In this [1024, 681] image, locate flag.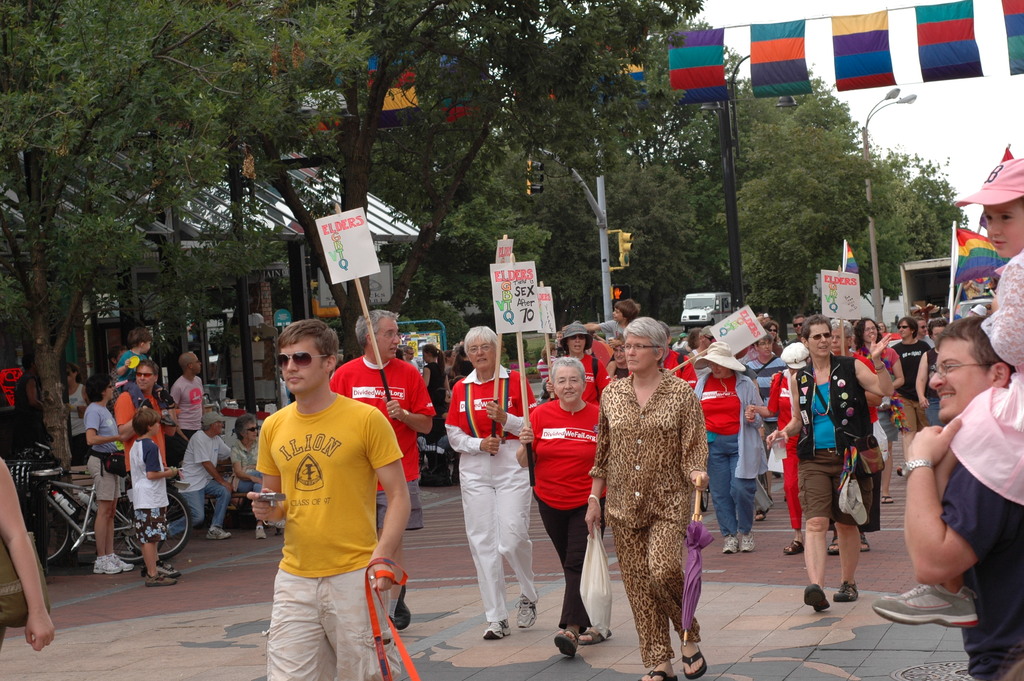
Bounding box: region(371, 53, 426, 117).
